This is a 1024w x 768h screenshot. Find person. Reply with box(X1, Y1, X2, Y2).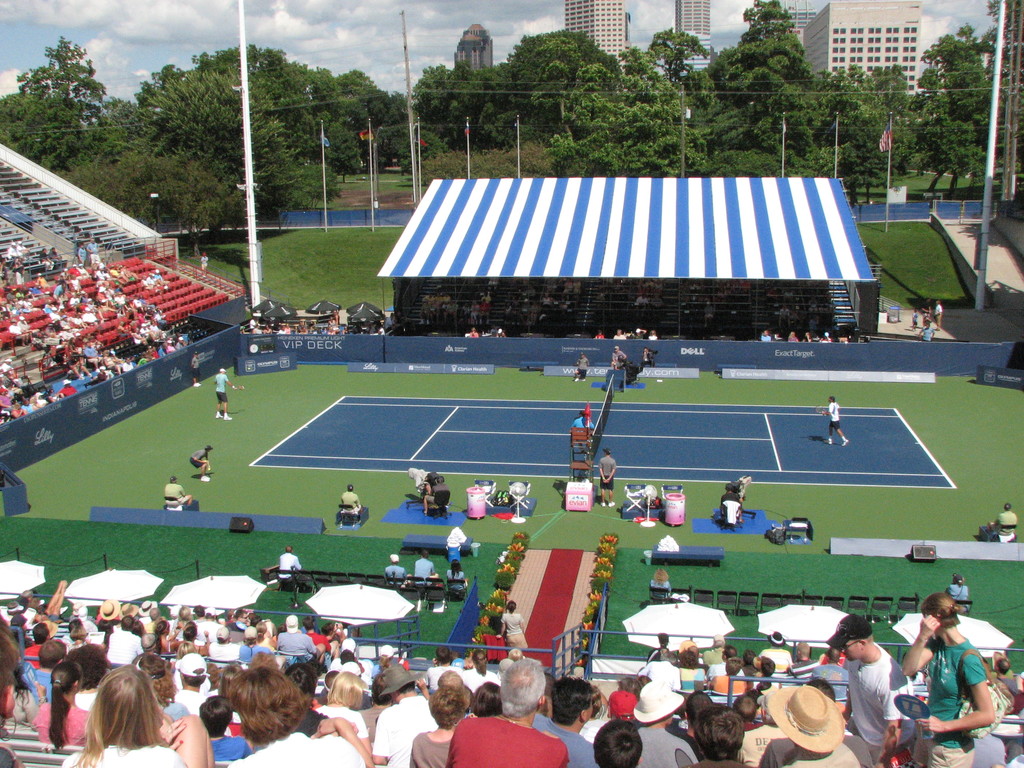
box(492, 320, 501, 336).
